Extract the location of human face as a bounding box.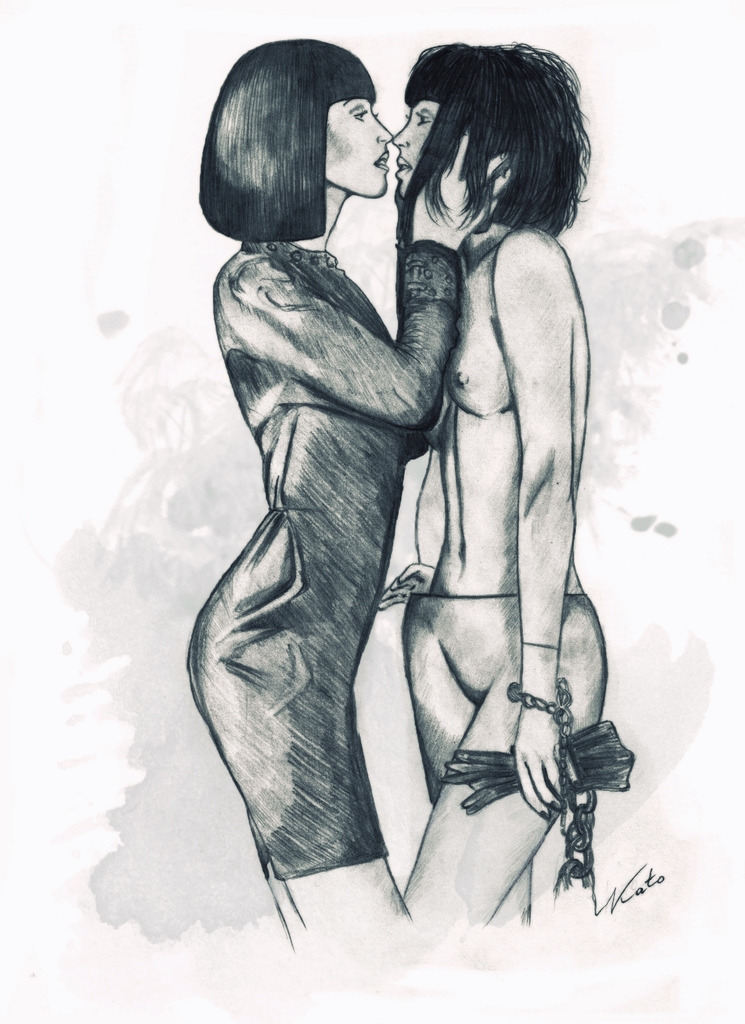
[395,102,438,177].
